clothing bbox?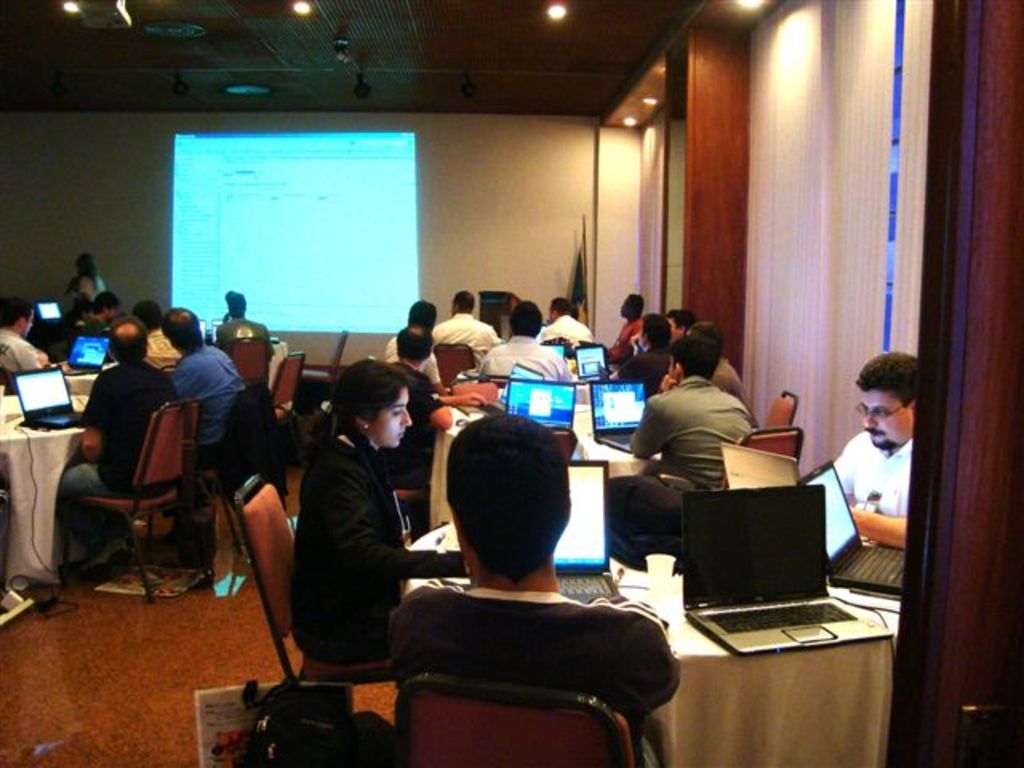
bbox(0, 328, 48, 395)
